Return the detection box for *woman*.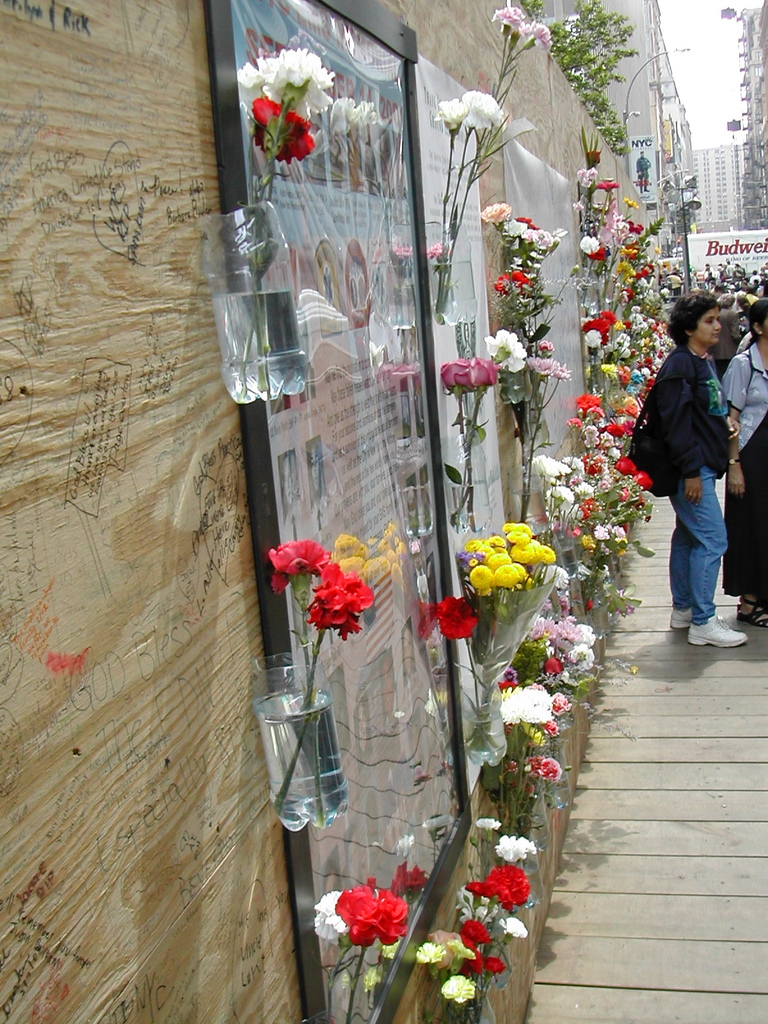
(717,300,767,632).
